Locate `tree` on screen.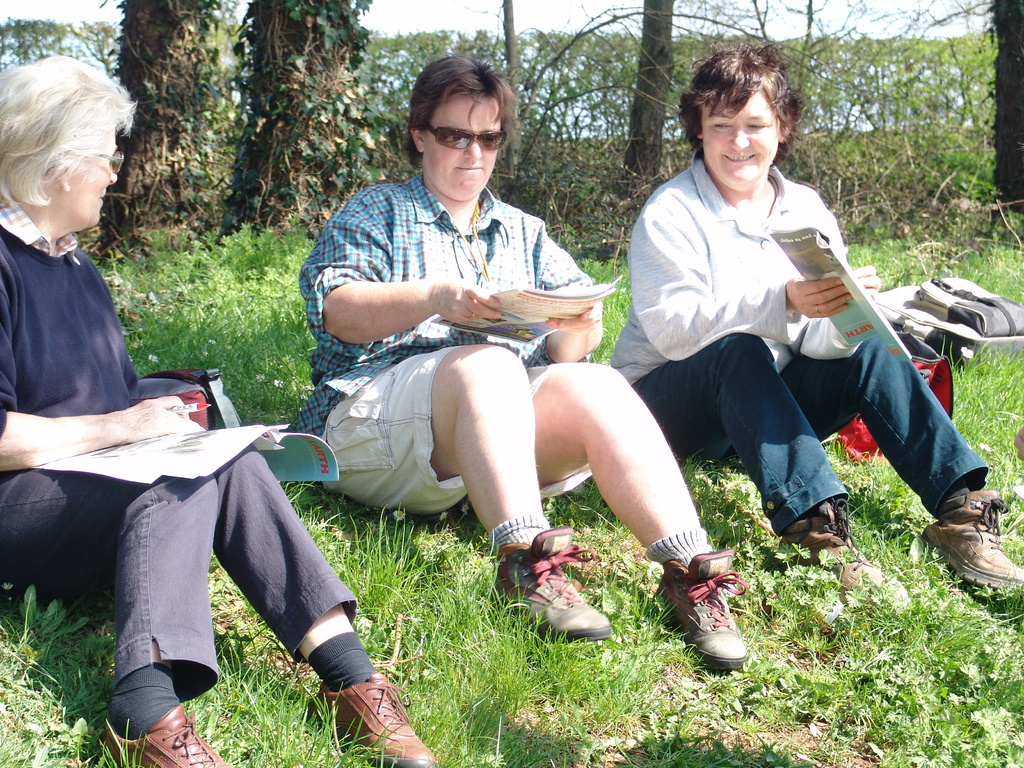
On screen at pyautogui.locateOnScreen(64, 20, 112, 65).
